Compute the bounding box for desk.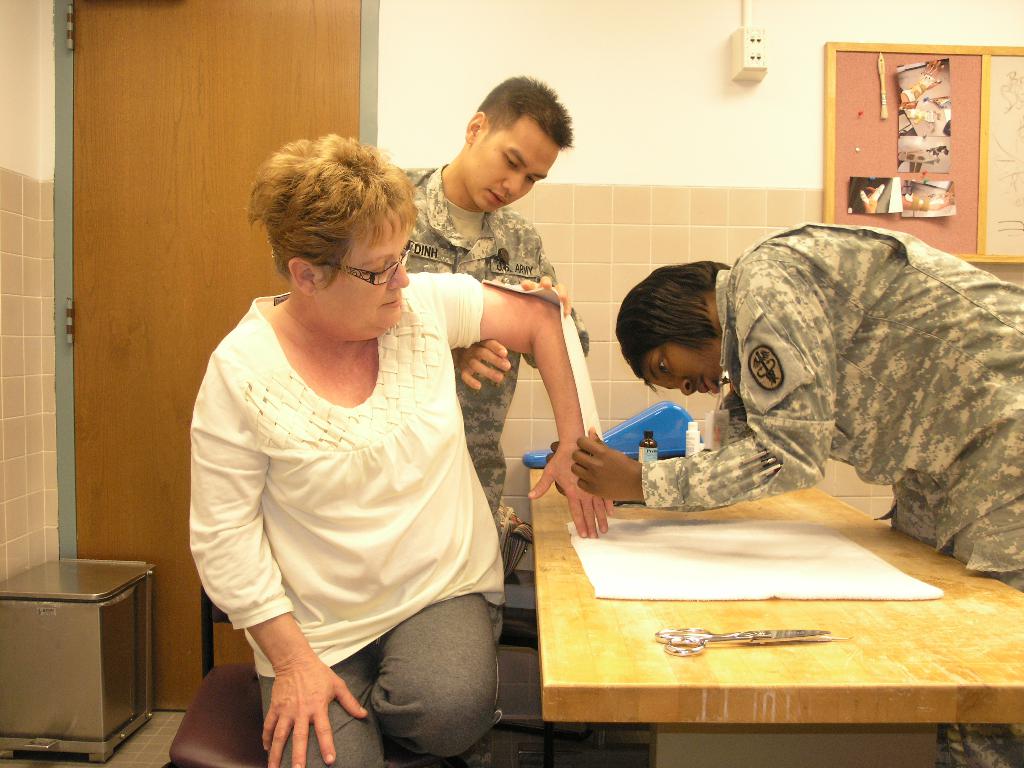
(x1=529, y1=442, x2=1023, y2=767).
